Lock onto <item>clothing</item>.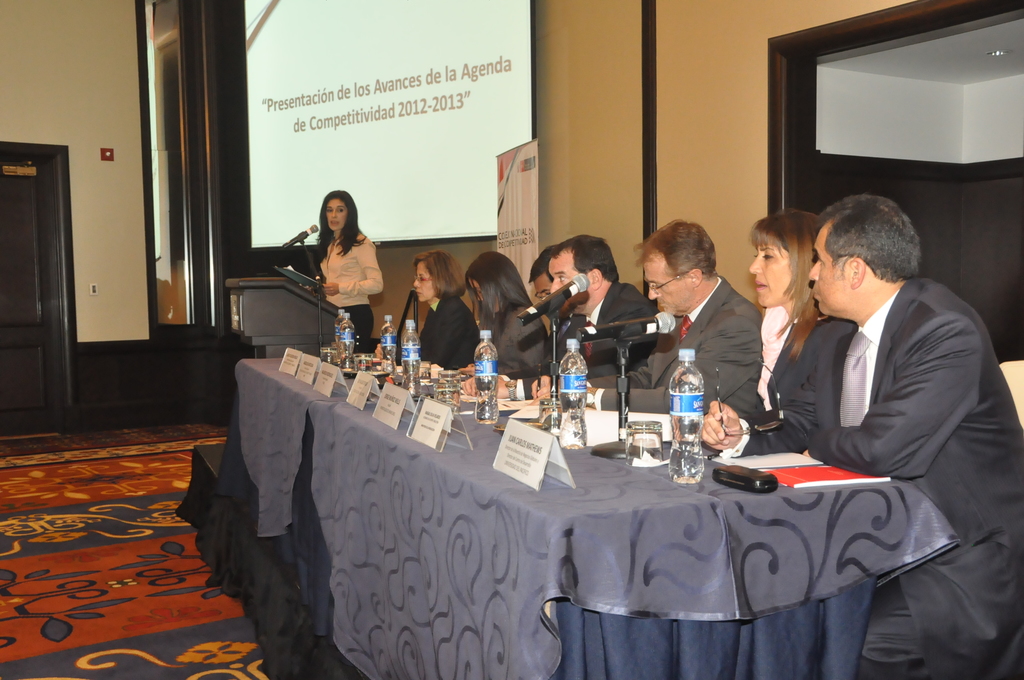
Locked: (left=563, top=282, right=660, bottom=376).
